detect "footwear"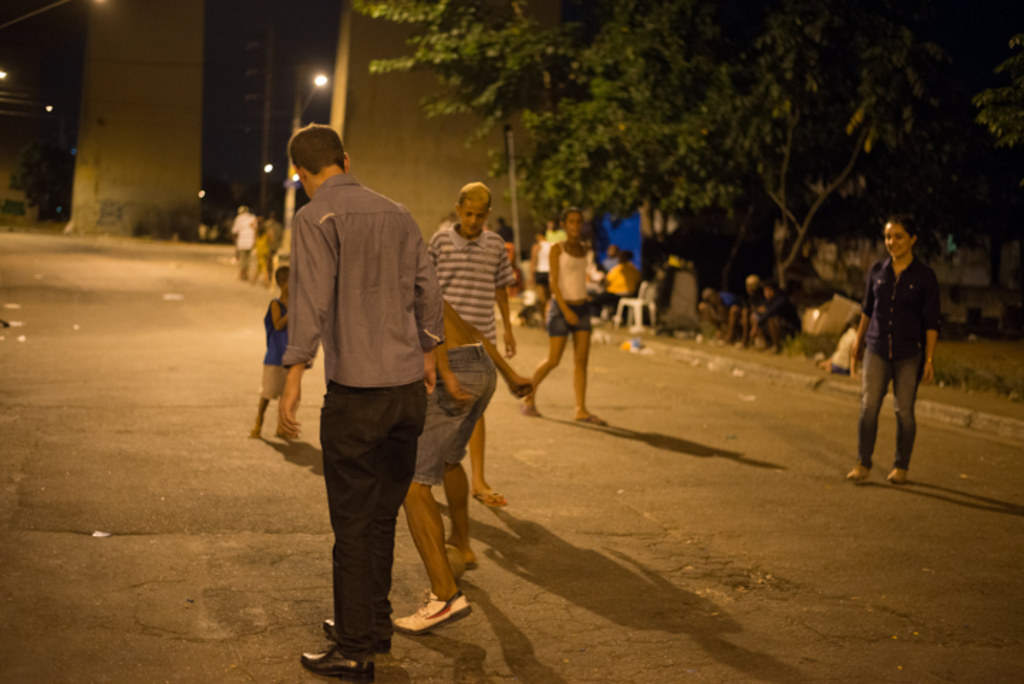
(582,407,610,425)
